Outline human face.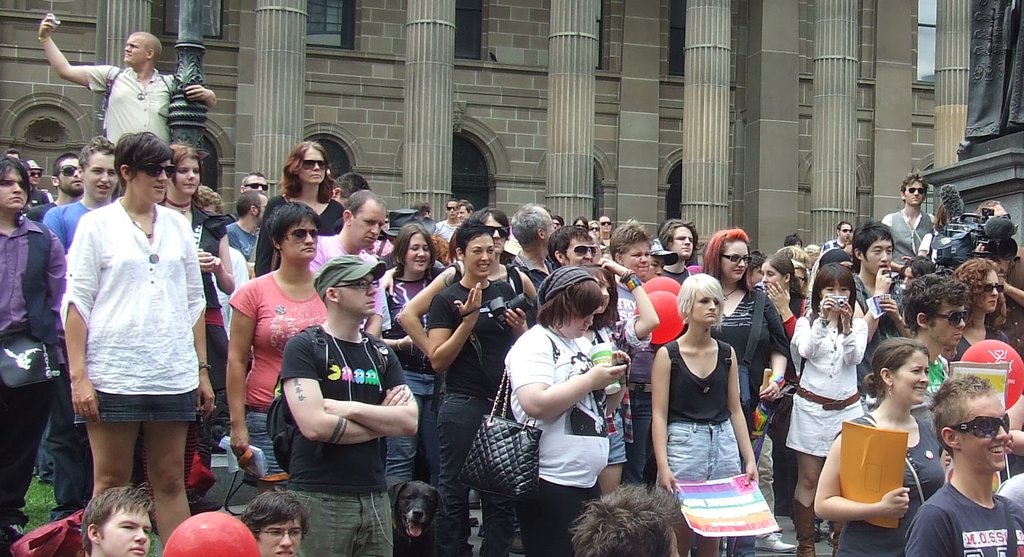
Outline: (x1=454, y1=202, x2=473, y2=216).
